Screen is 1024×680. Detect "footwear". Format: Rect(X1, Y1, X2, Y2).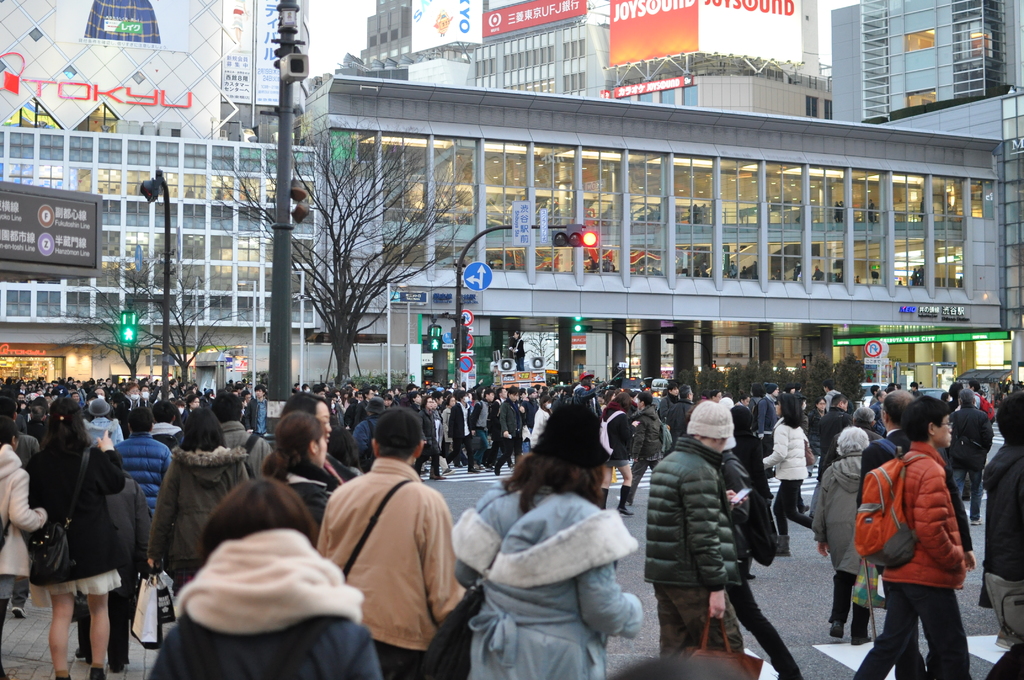
Rect(88, 665, 108, 679).
